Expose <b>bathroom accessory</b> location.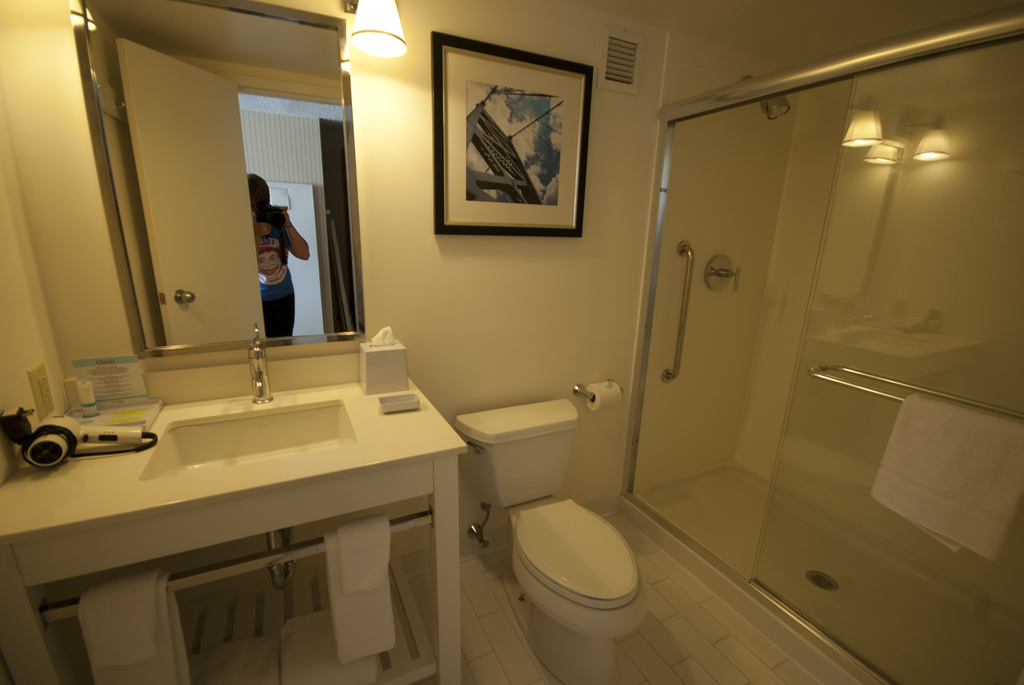
Exposed at box=[38, 508, 433, 623].
